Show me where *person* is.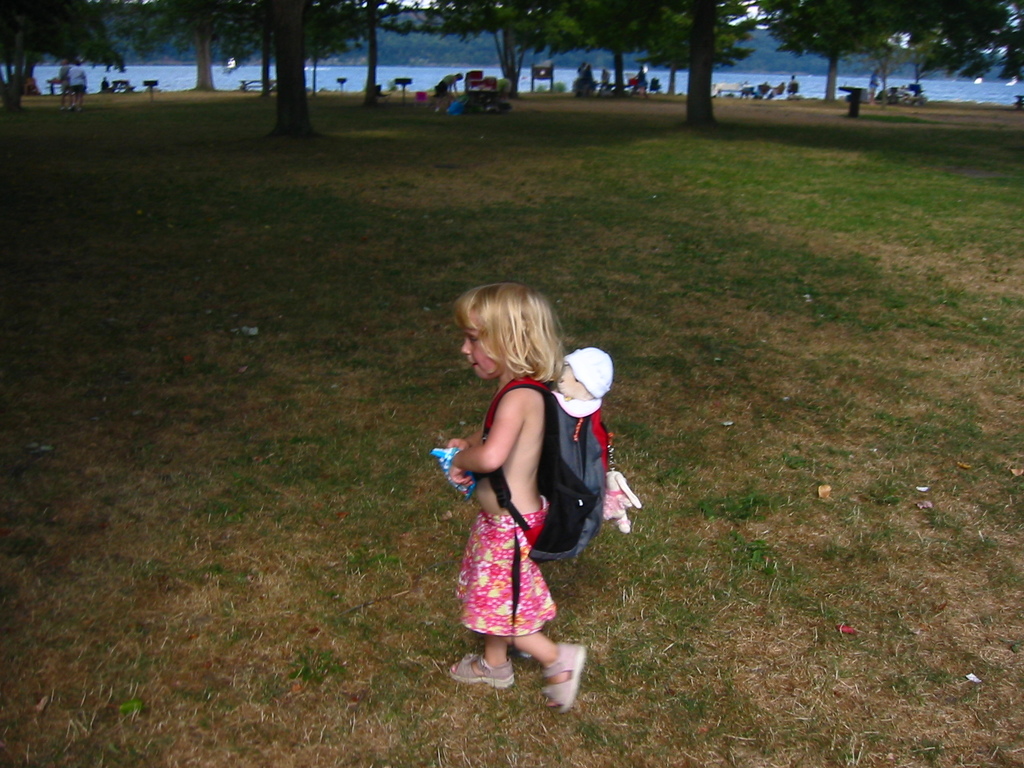
*person* is at (x1=435, y1=273, x2=619, y2=707).
